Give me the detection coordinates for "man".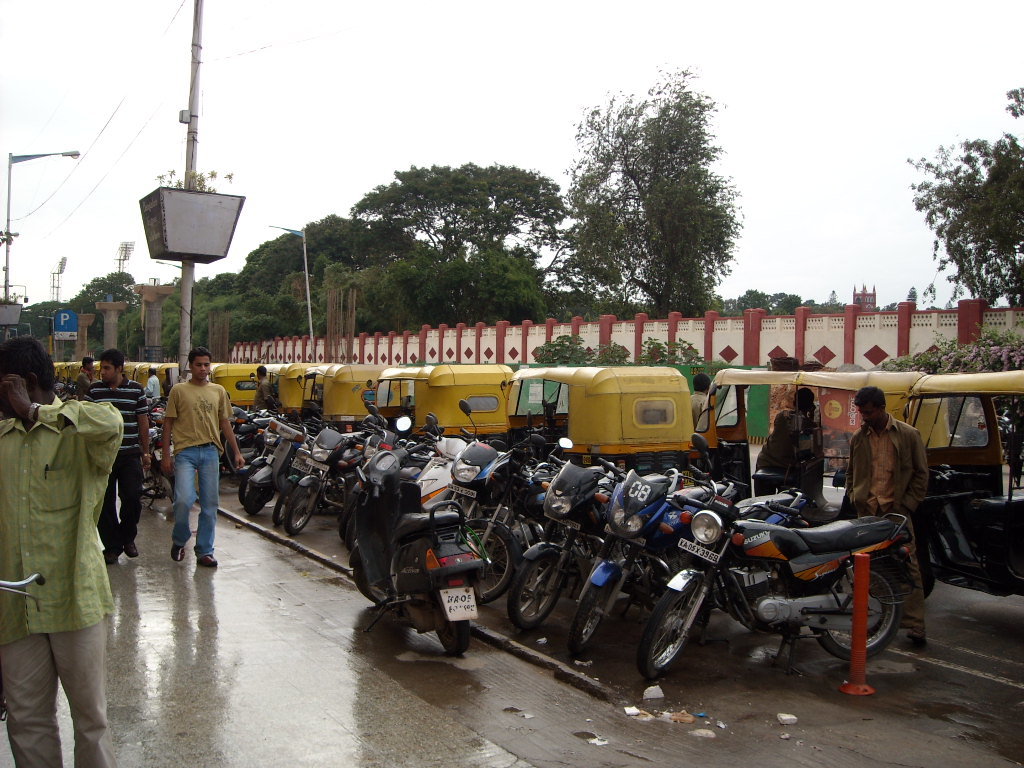
(left=754, top=387, right=814, bottom=472).
